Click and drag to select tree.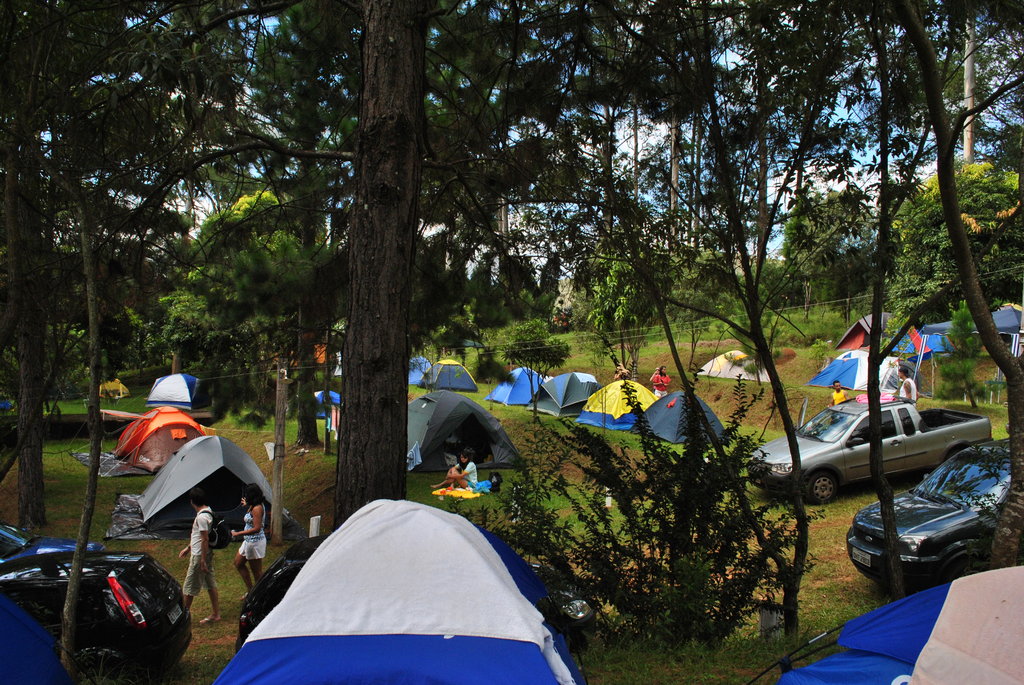
Selection: l=0, t=30, r=1023, b=607.
